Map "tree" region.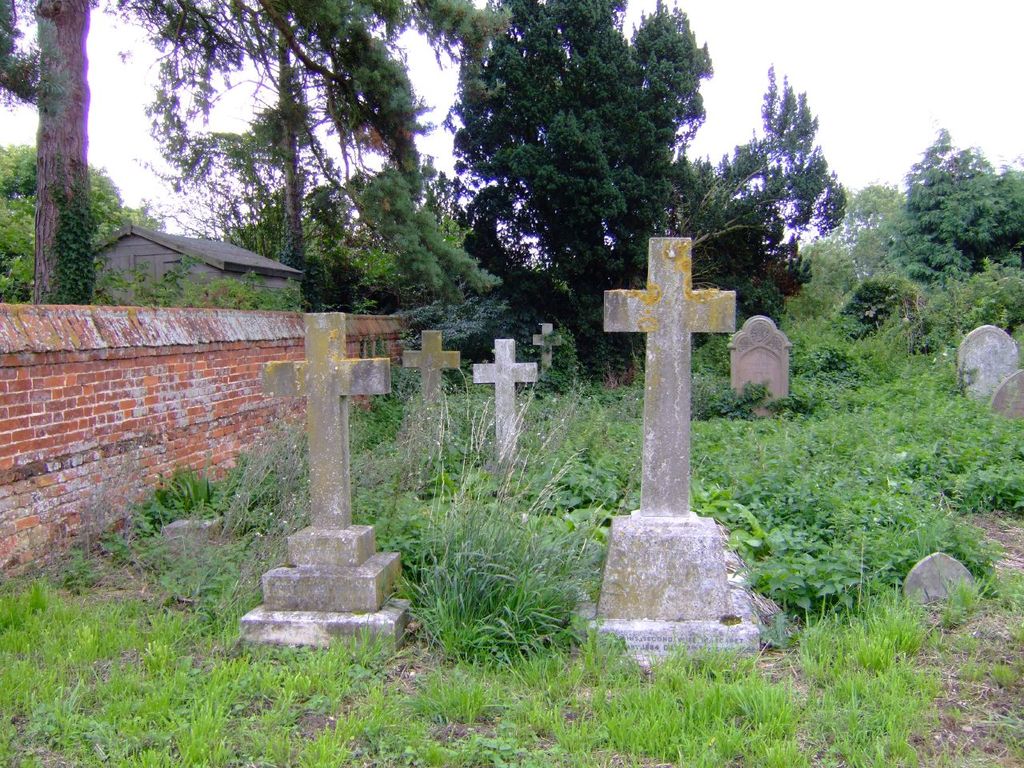
Mapped to x1=436 y1=11 x2=755 y2=415.
